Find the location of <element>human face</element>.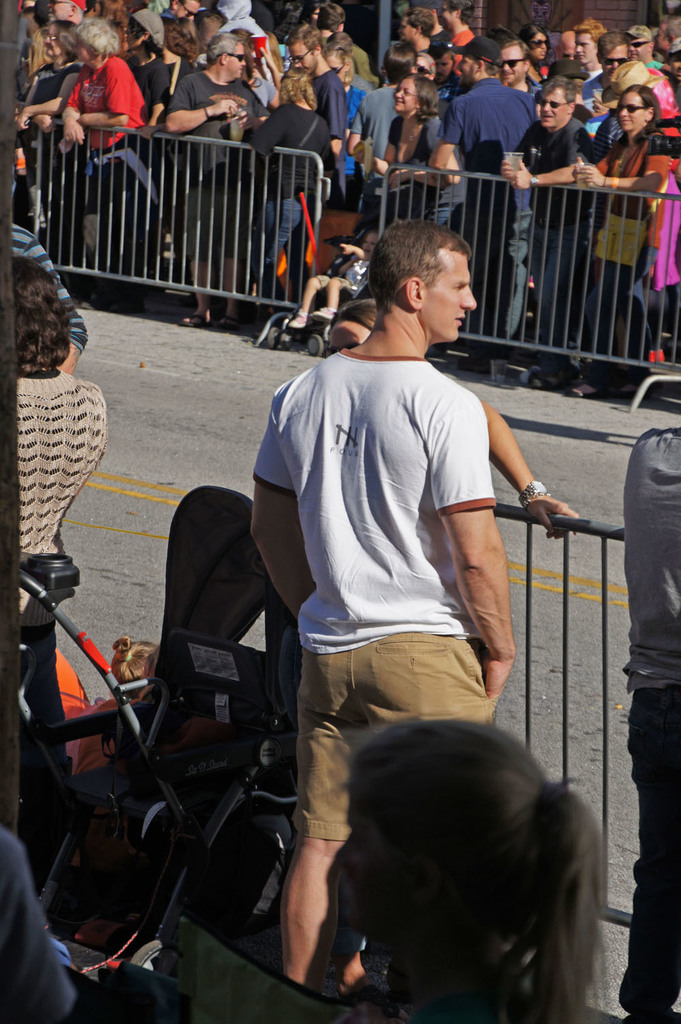
Location: 530, 29, 546, 57.
